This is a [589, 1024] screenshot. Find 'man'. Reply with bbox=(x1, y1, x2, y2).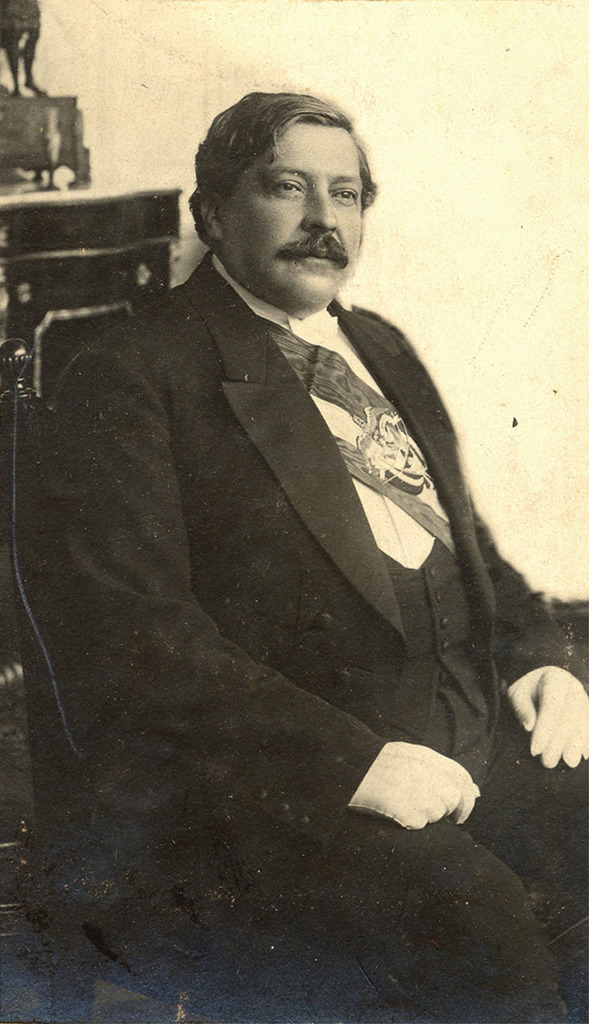
bbox=(50, 0, 572, 968).
